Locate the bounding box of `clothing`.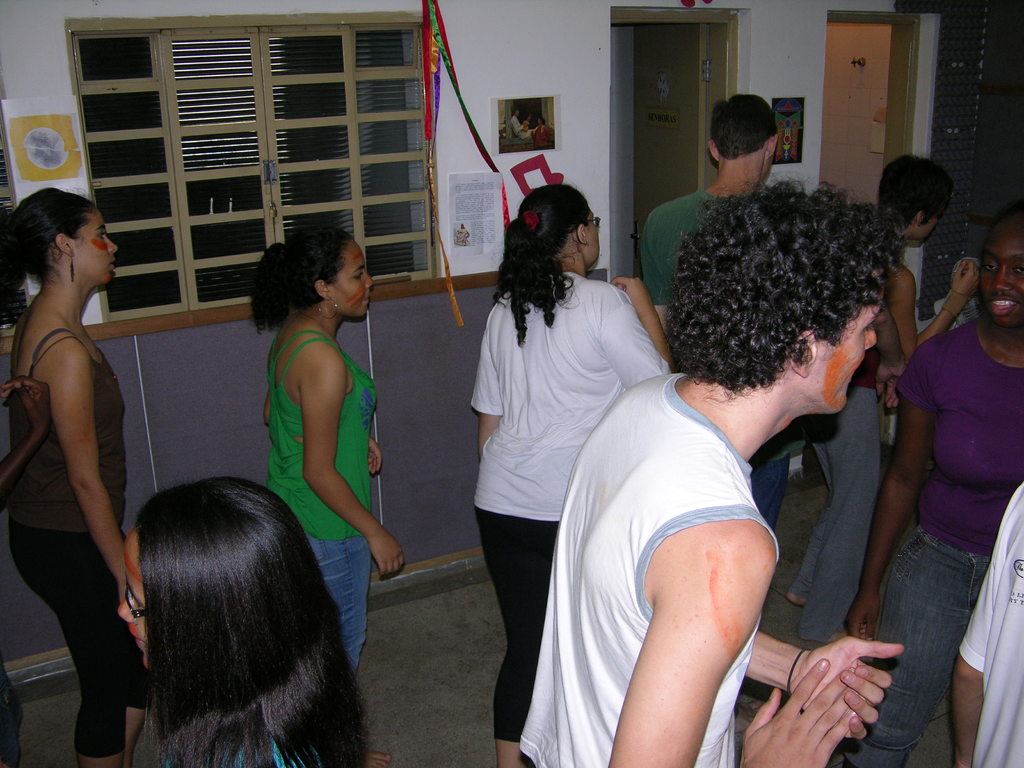
Bounding box: <bbox>520, 369, 781, 767</bbox>.
